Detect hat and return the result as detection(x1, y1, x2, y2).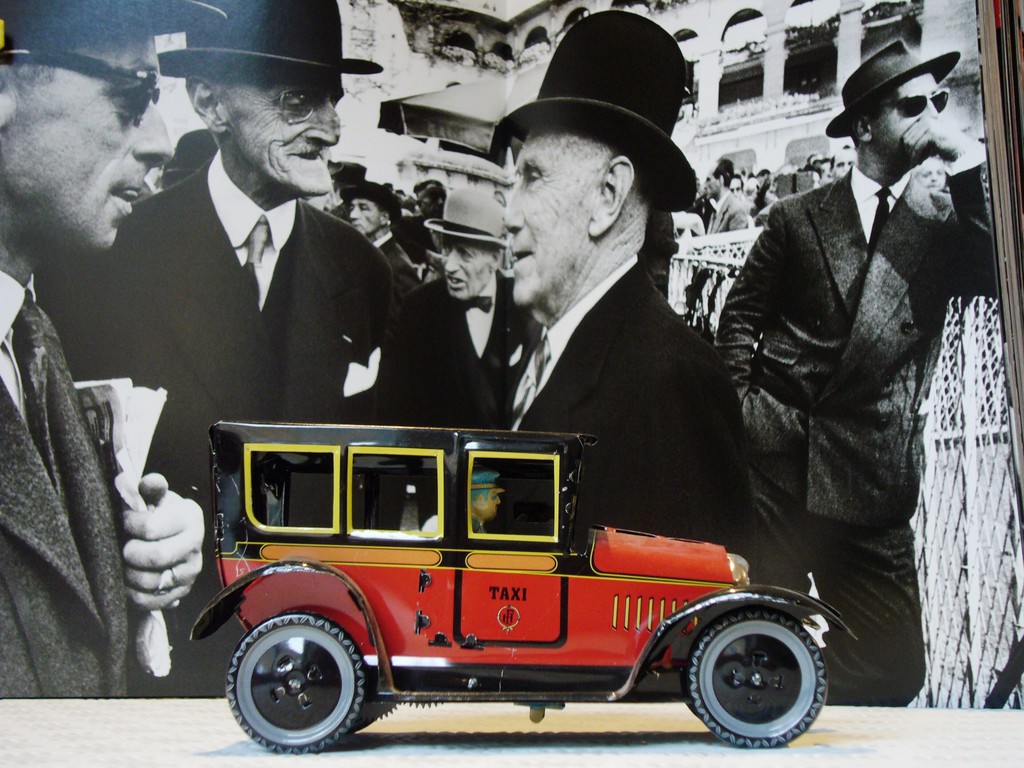
detection(467, 471, 501, 488).
